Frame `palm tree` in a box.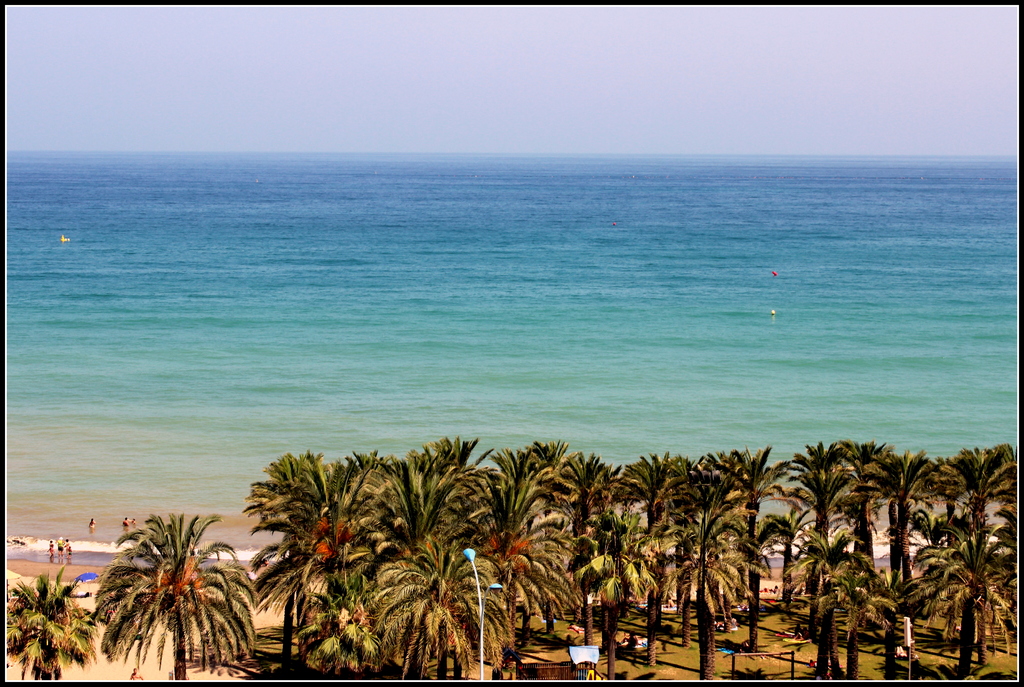
x1=897 y1=444 x2=956 y2=546.
